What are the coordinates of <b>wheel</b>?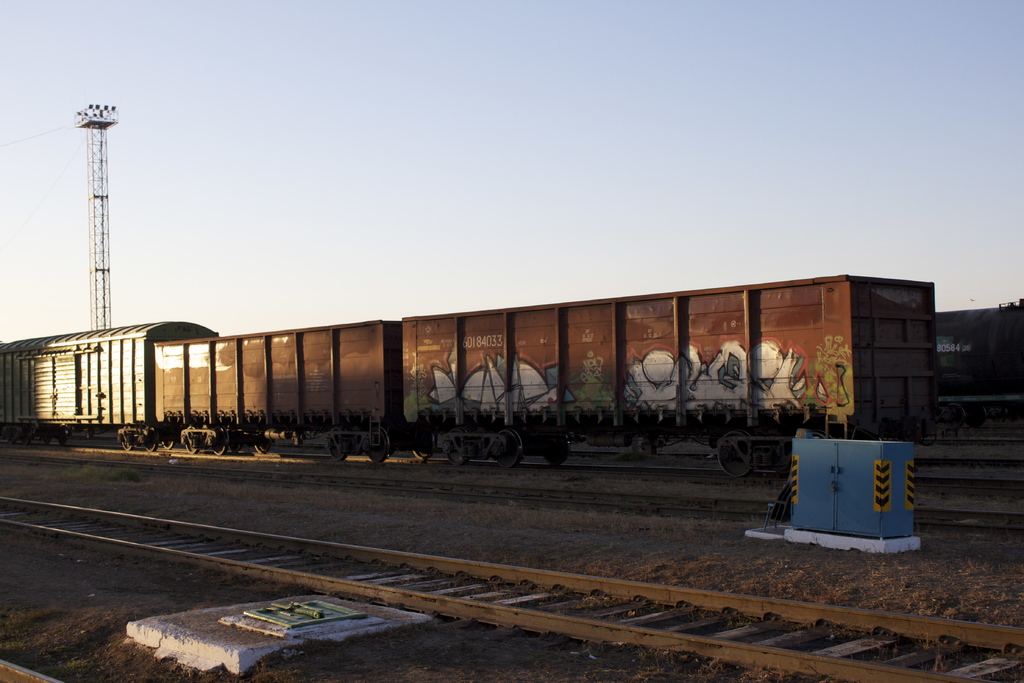
pyautogui.locateOnScreen(58, 436, 67, 444).
